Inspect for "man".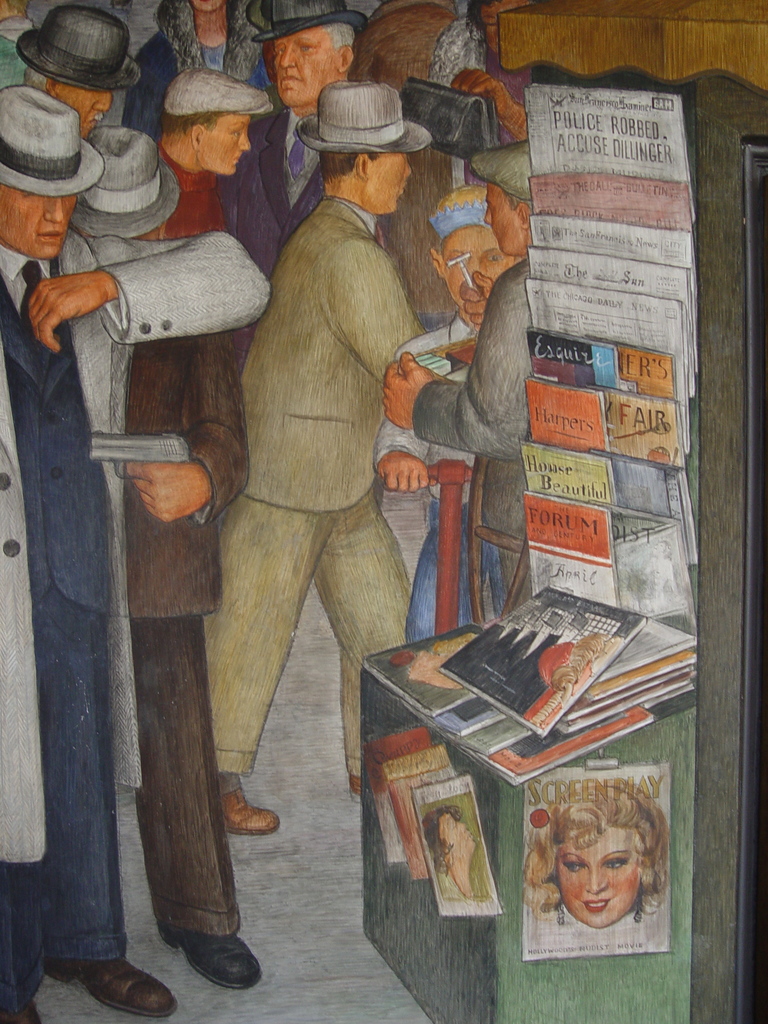
Inspection: Rect(255, 0, 368, 273).
